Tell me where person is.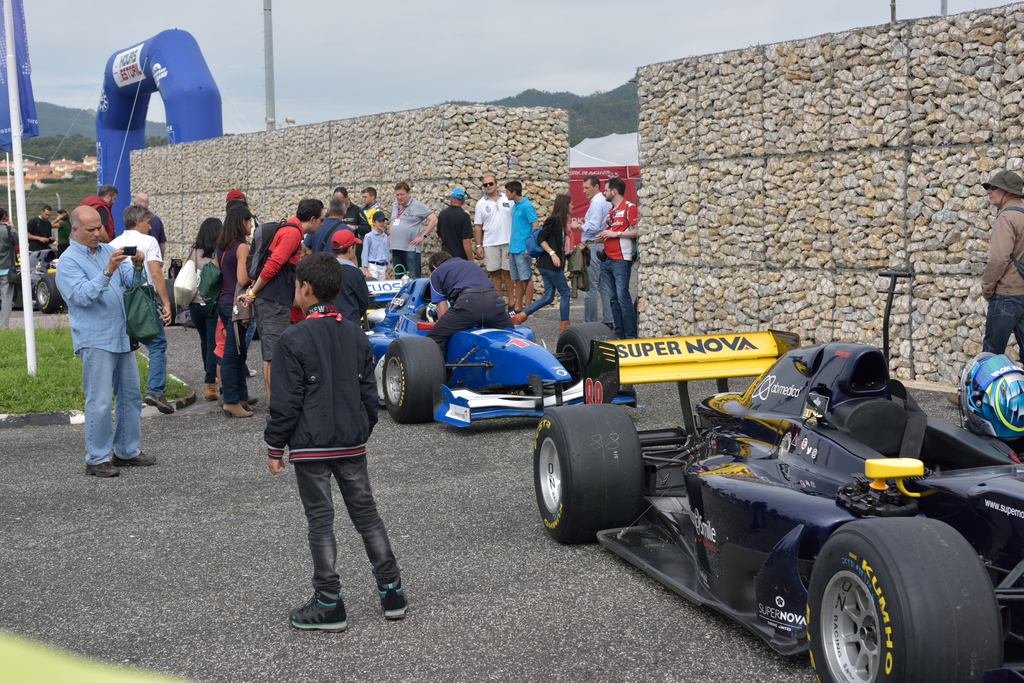
person is at box(504, 180, 540, 322).
